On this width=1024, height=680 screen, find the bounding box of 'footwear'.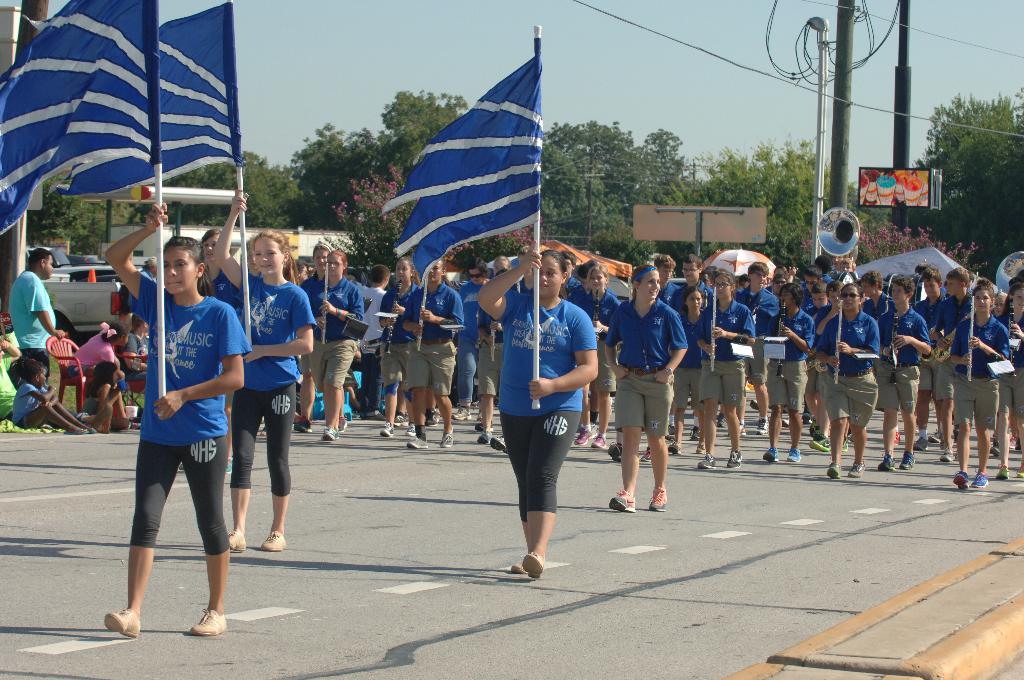
Bounding box: select_region(785, 450, 798, 464).
